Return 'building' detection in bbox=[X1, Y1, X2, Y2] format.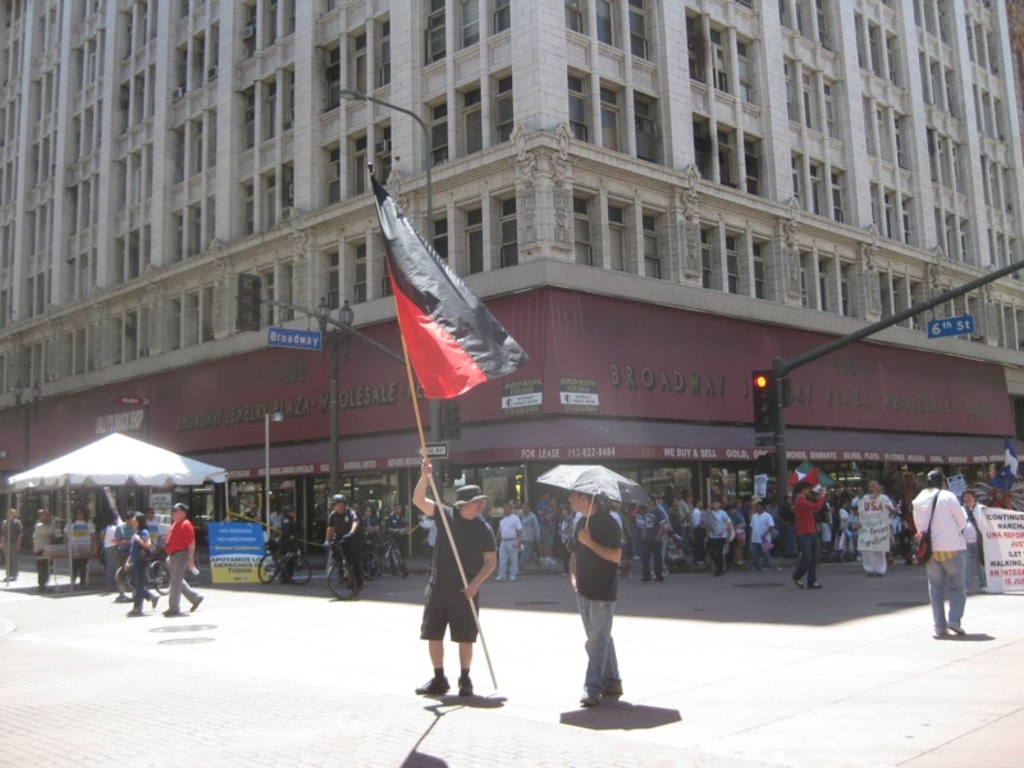
bbox=[0, 0, 1023, 571].
